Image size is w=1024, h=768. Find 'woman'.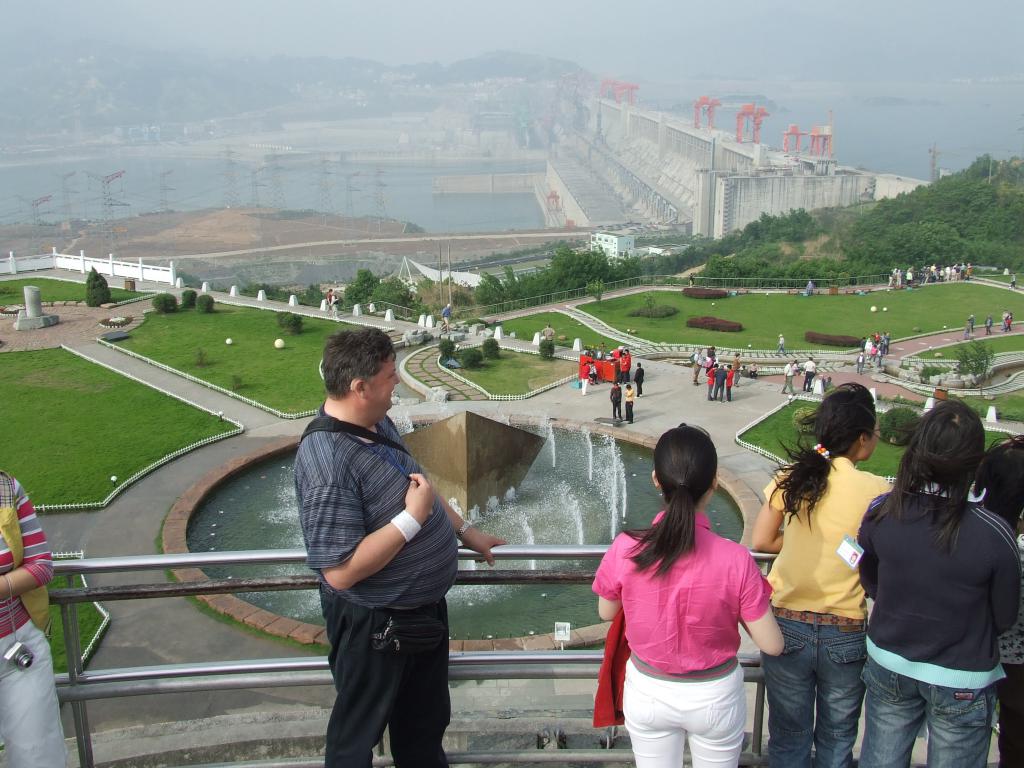
region(0, 474, 70, 767).
